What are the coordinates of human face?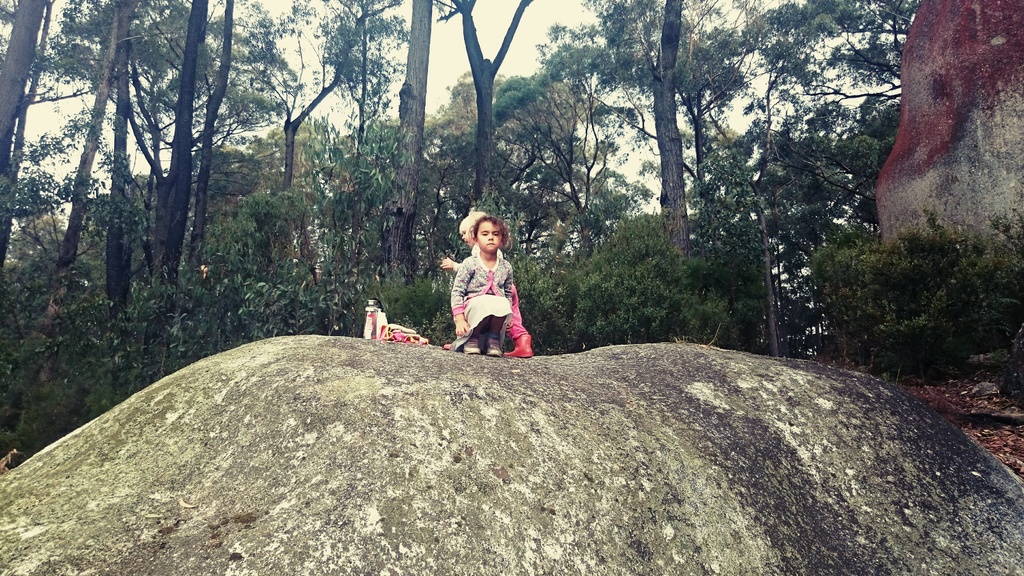
select_region(475, 221, 504, 255).
